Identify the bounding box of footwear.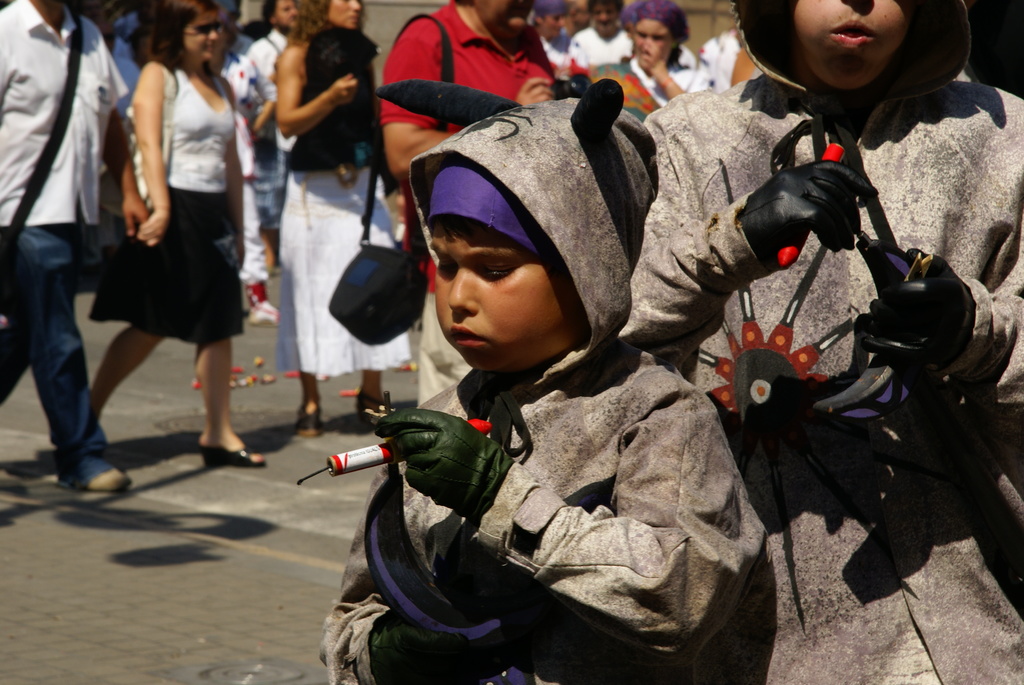
region(86, 466, 132, 493).
